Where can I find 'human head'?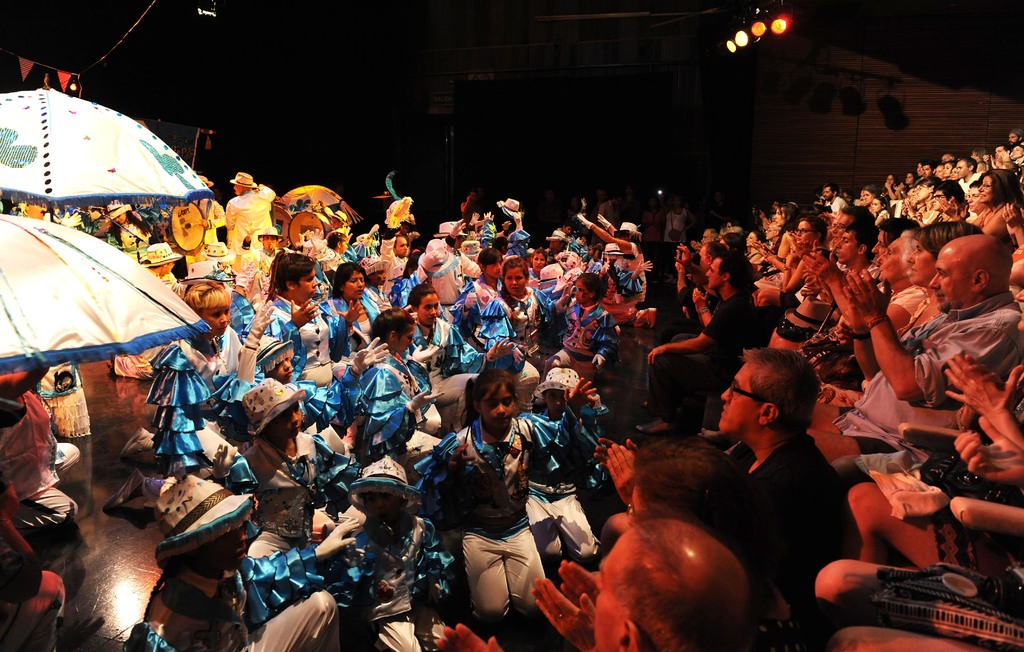
You can find it at 932/179/964/211.
